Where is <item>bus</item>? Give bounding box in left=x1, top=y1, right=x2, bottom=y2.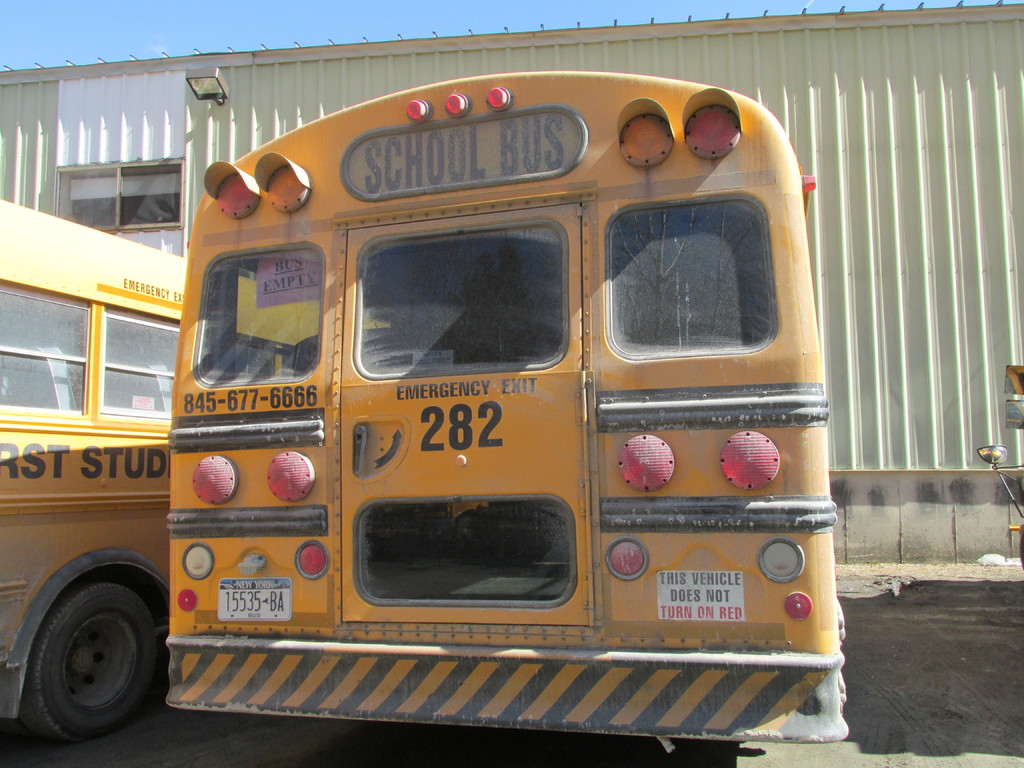
left=163, top=73, right=833, bottom=756.
